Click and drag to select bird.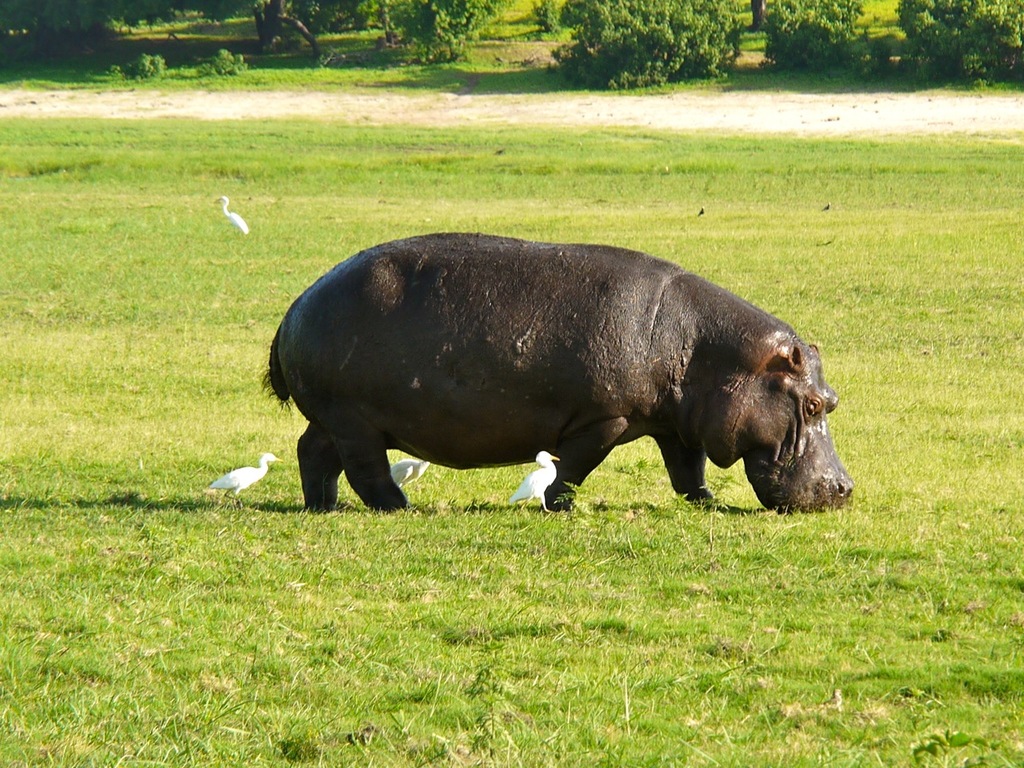
Selection: x1=210 y1=193 x2=253 y2=239.
